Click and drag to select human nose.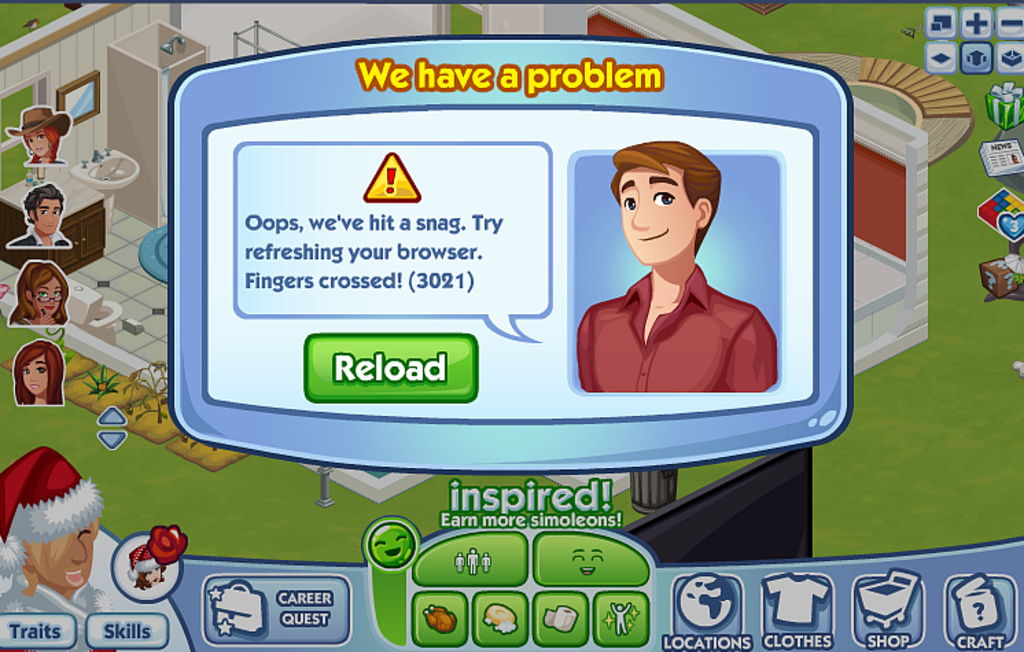
Selection: 70, 538, 88, 564.
